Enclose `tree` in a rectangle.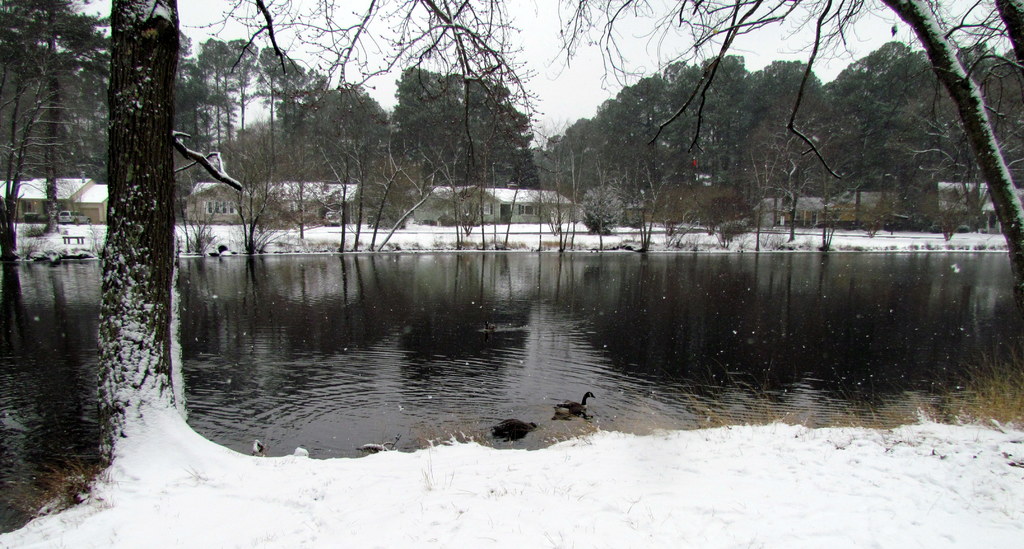
region(106, 0, 536, 475).
